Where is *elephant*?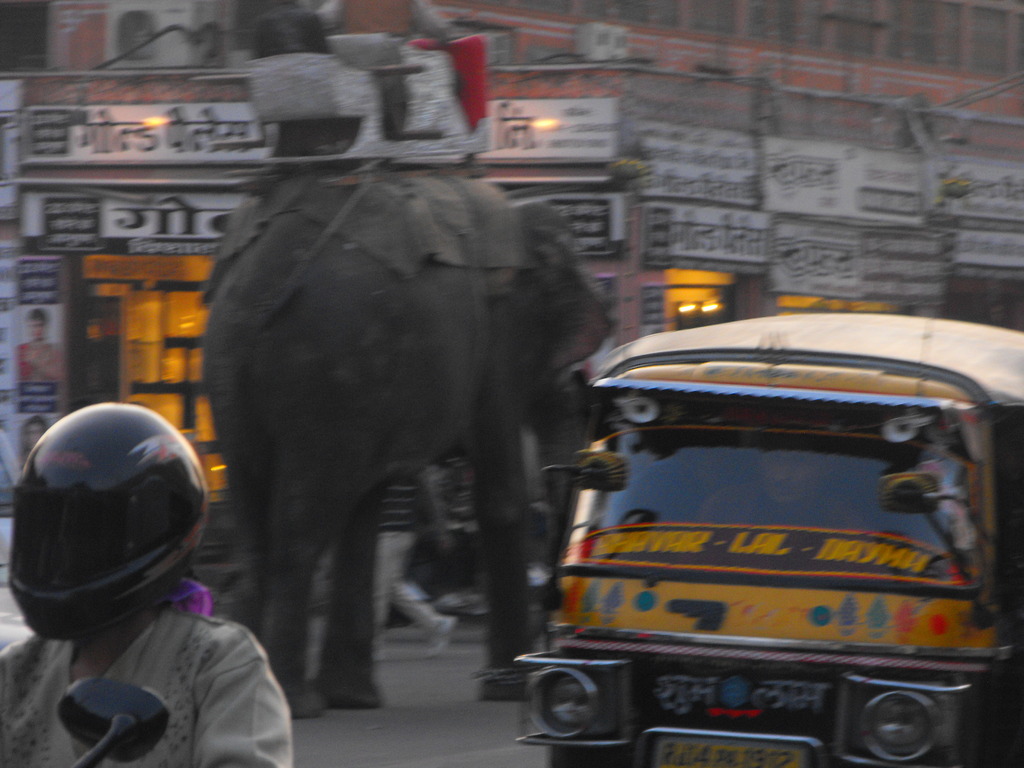
(left=173, top=131, right=614, bottom=710).
